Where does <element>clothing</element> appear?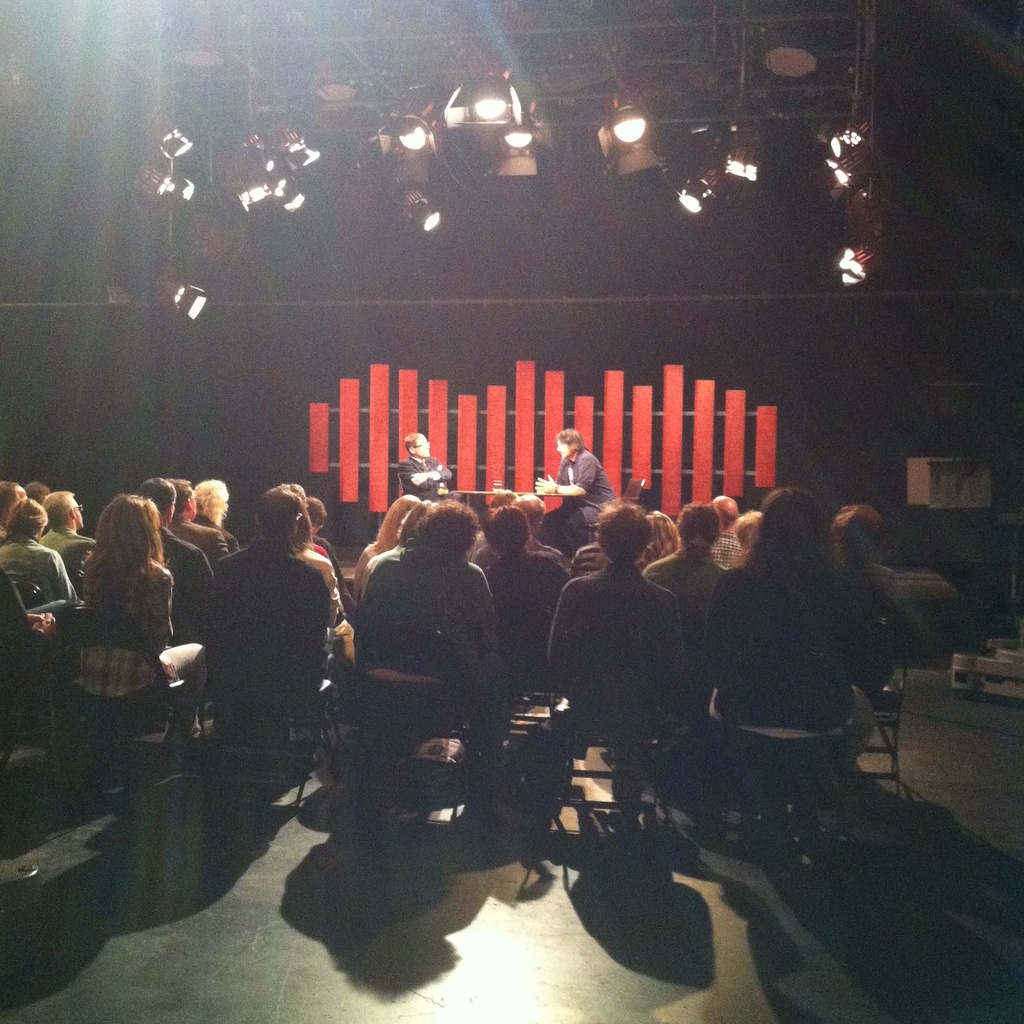
Appears at <box>463,533,566,568</box>.
